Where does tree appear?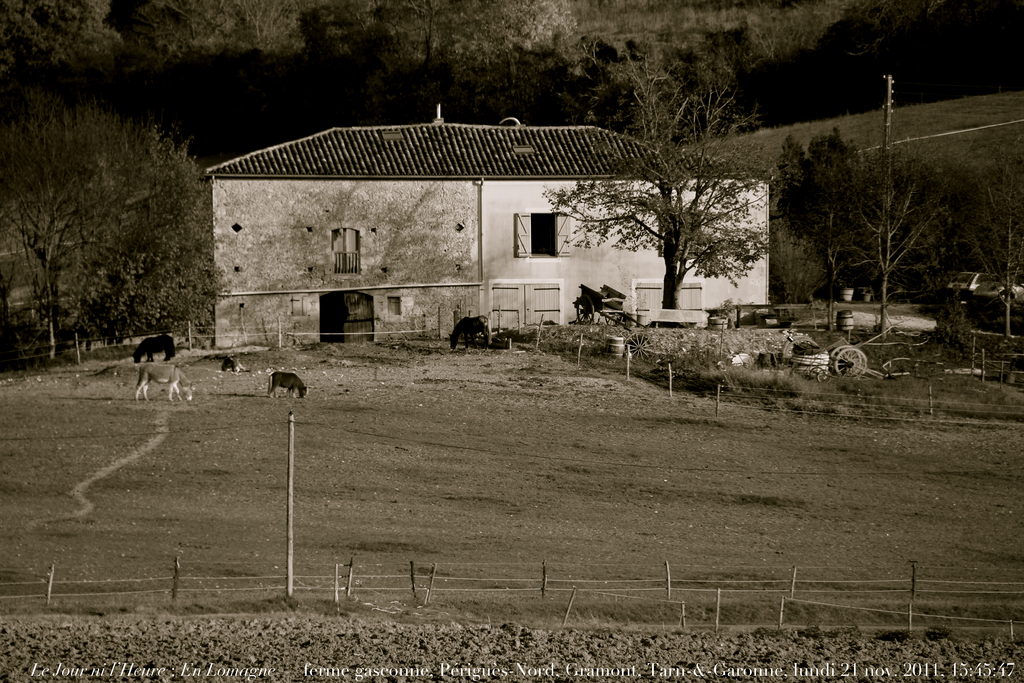
Appears at 15,82,205,360.
